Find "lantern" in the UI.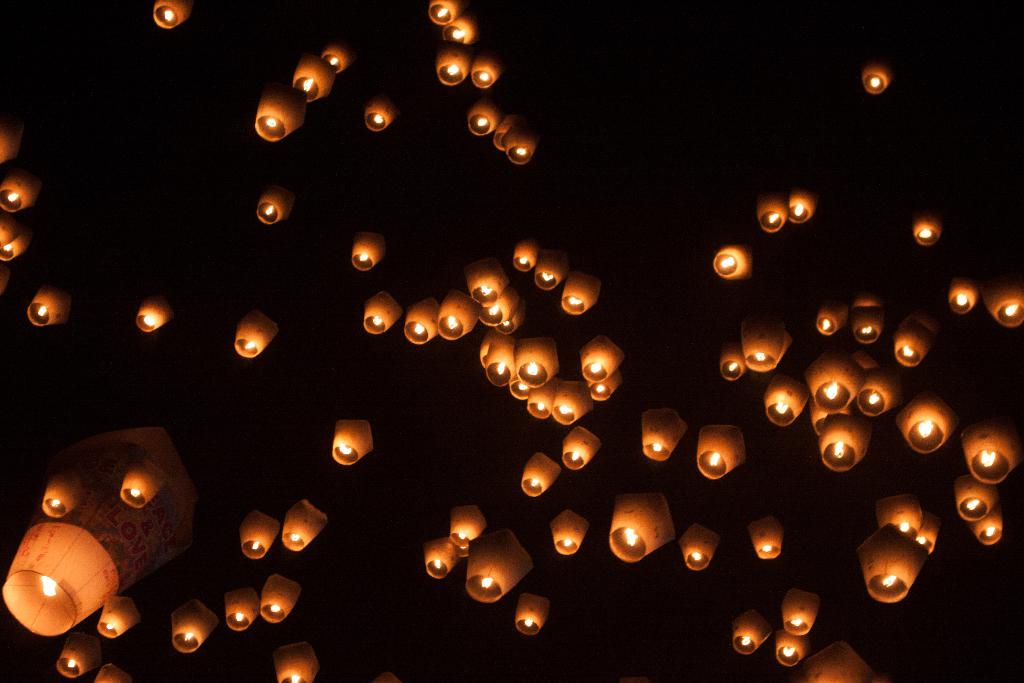
UI element at 99,594,138,637.
